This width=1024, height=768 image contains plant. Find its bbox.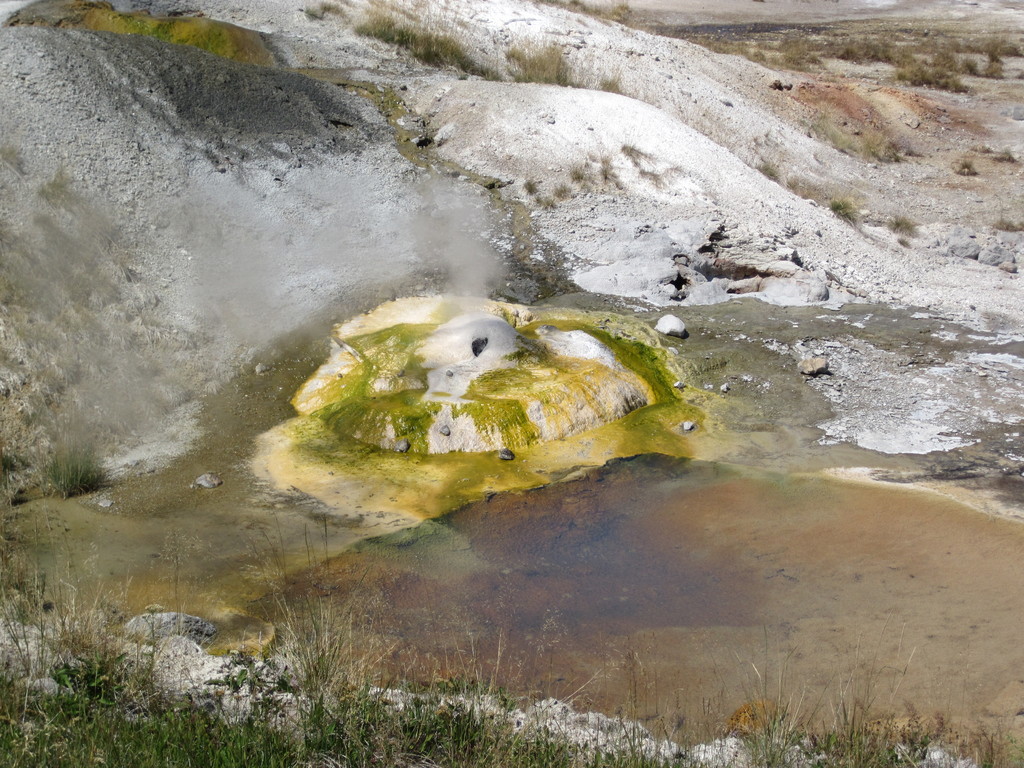
pyautogui.locateOnScreen(758, 160, 778, 179).
